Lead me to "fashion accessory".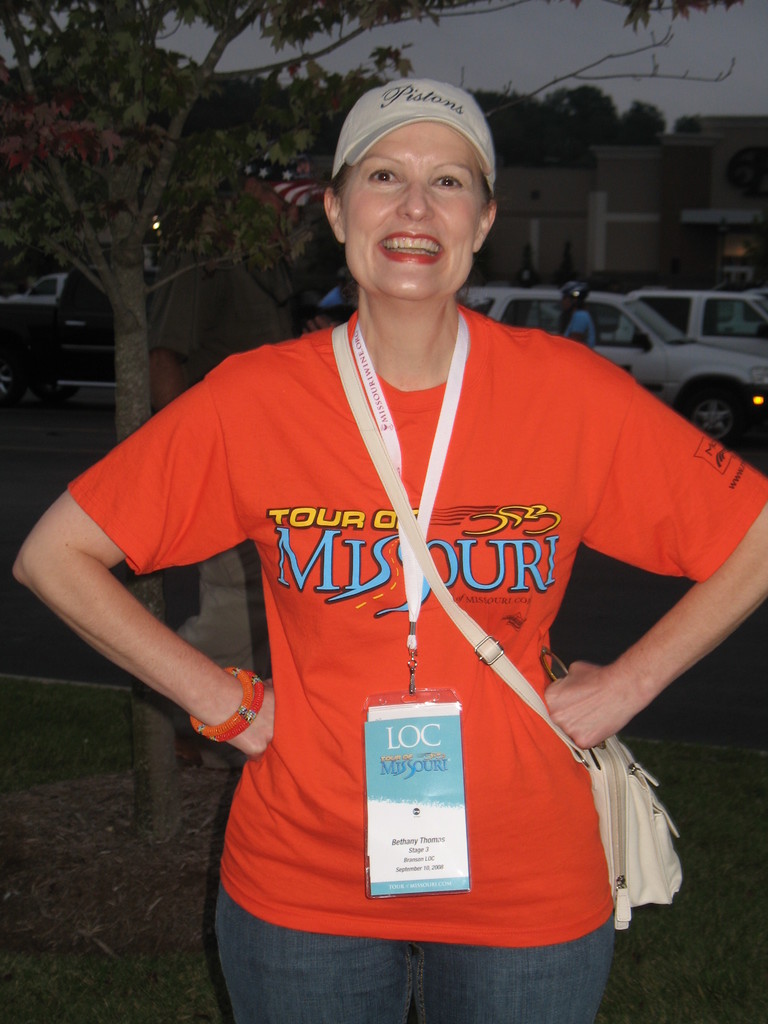
Lead to {"left": 334, "top": 78, "right": 499, "bottom": 183}.
